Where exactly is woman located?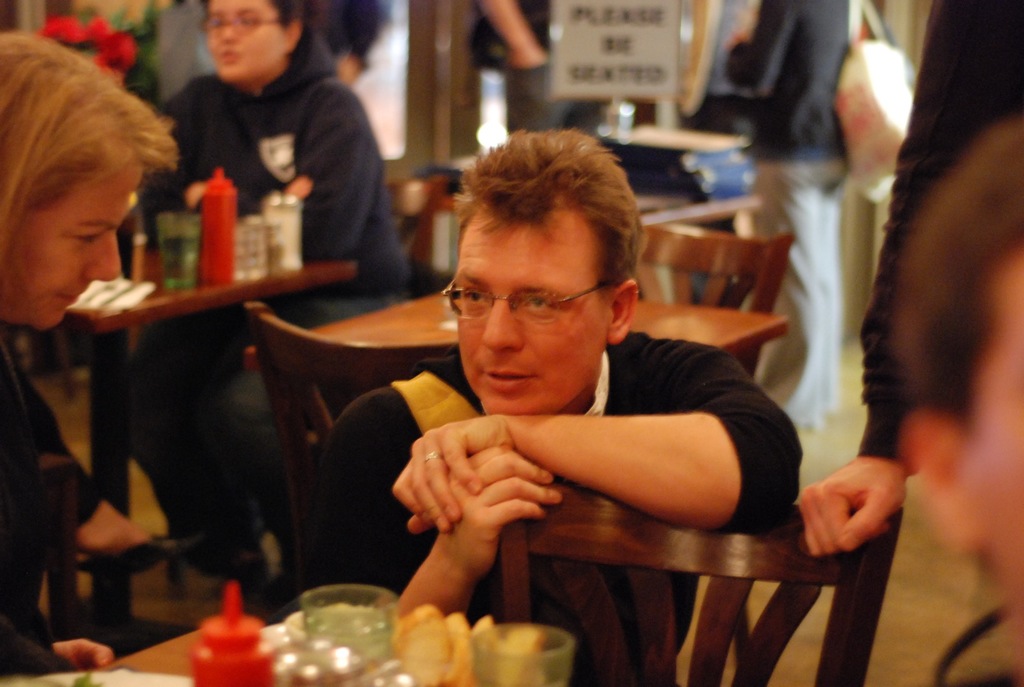
Its bounding box is bbox=(0, 29, 180, 679).
